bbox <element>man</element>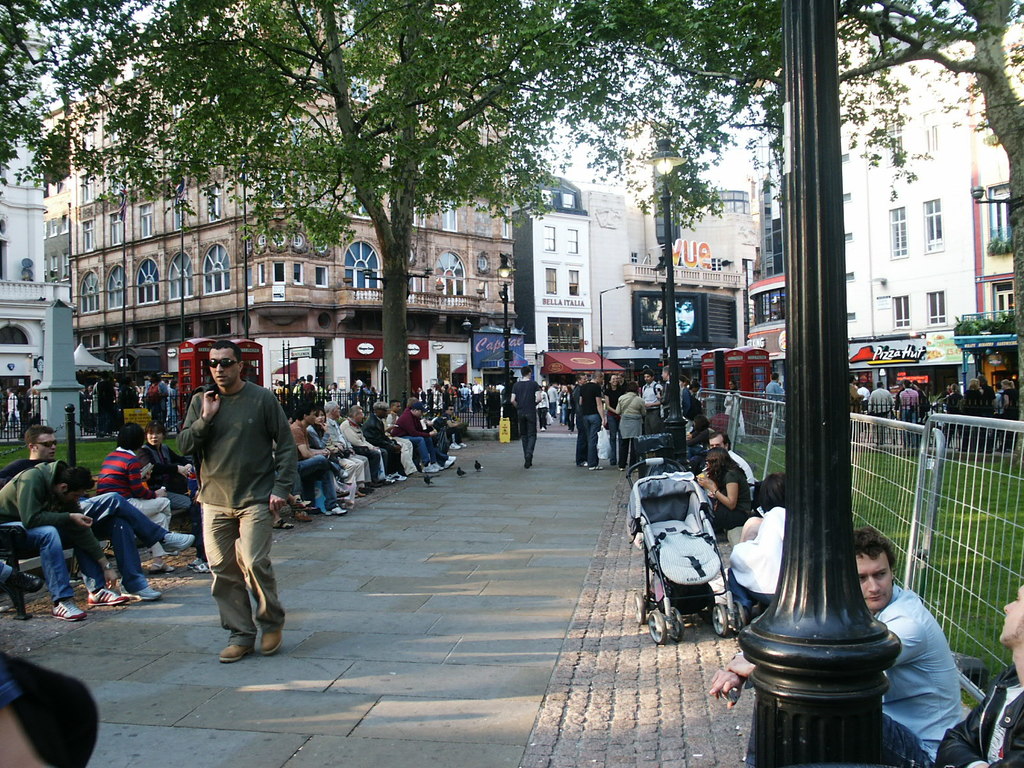
l=765, t=375, r=787, b=419
